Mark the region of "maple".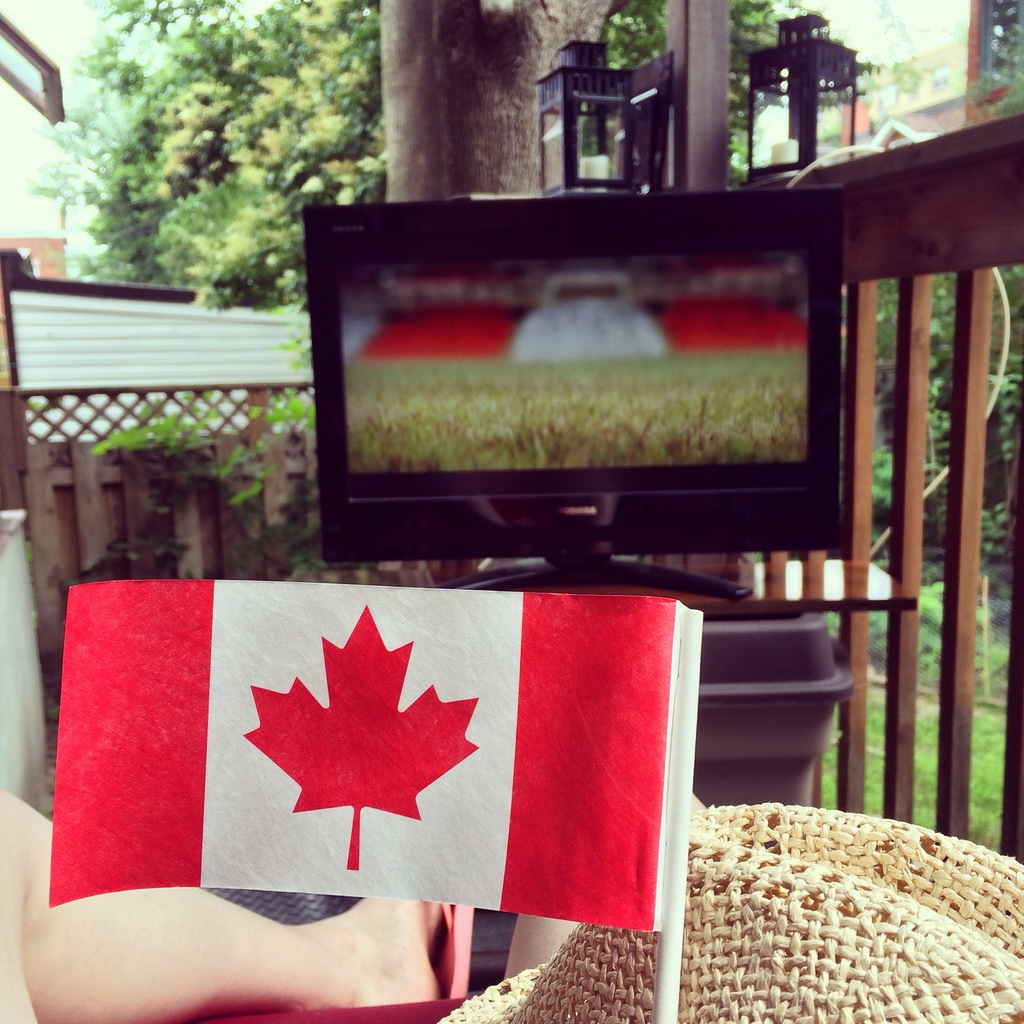
Region: <box>595,0,874,150</box>.
